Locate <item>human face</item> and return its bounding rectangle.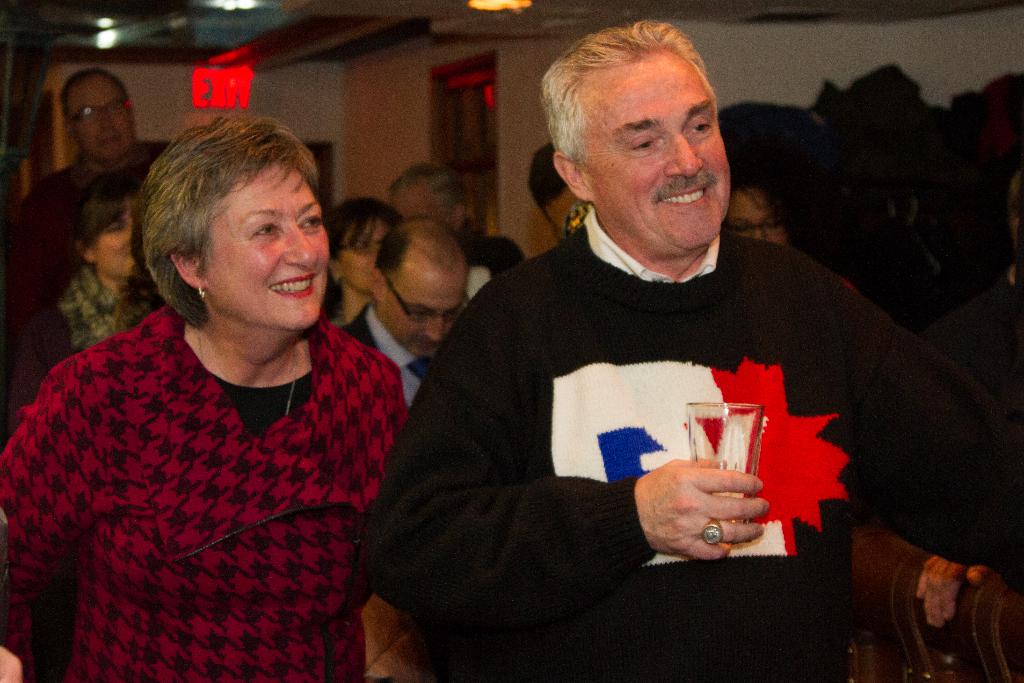
(347, 213, 387, 297).
